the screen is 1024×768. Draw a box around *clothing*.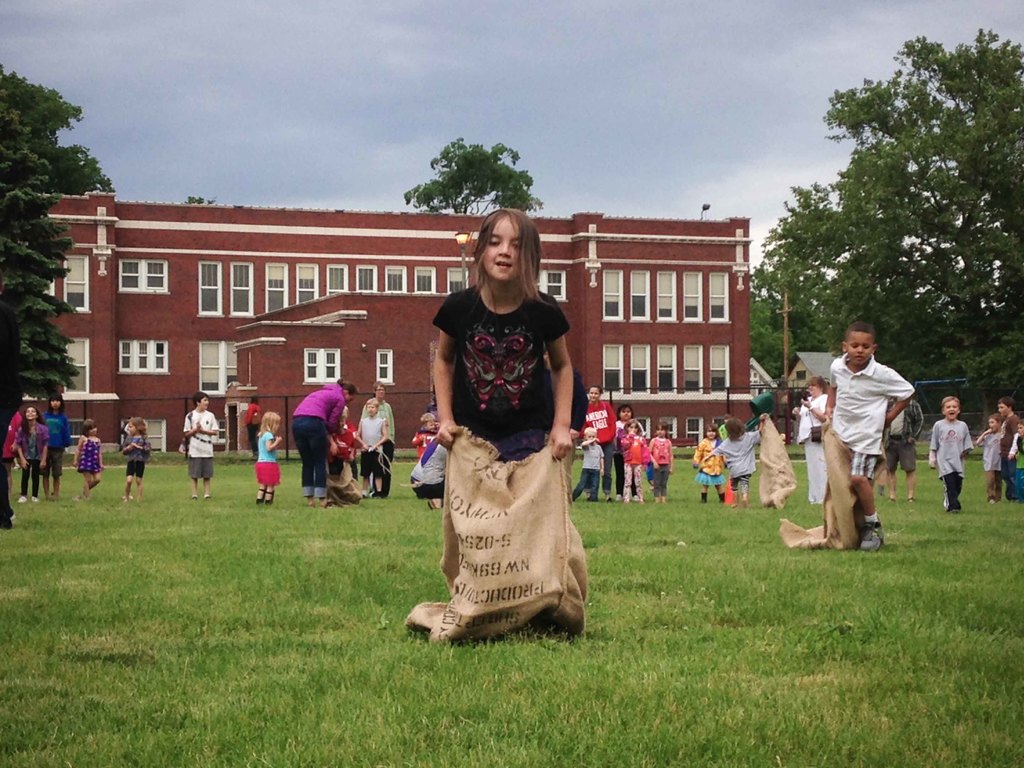
[943, 473, 968, 511].
